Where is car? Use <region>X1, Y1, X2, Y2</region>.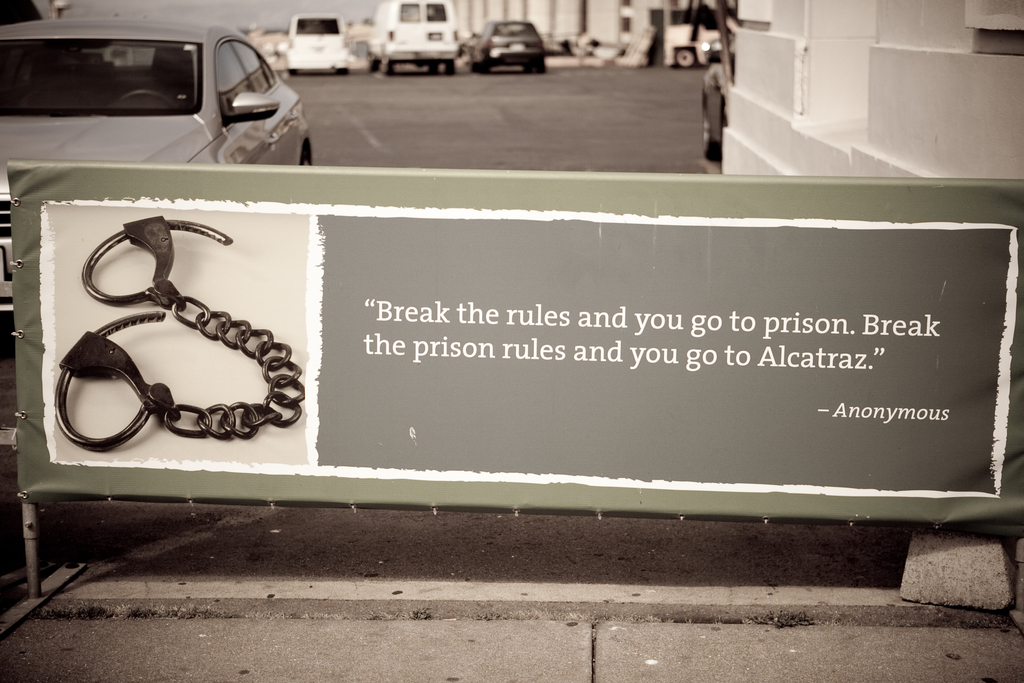
<region>470, 21, 552, 75</region>.
